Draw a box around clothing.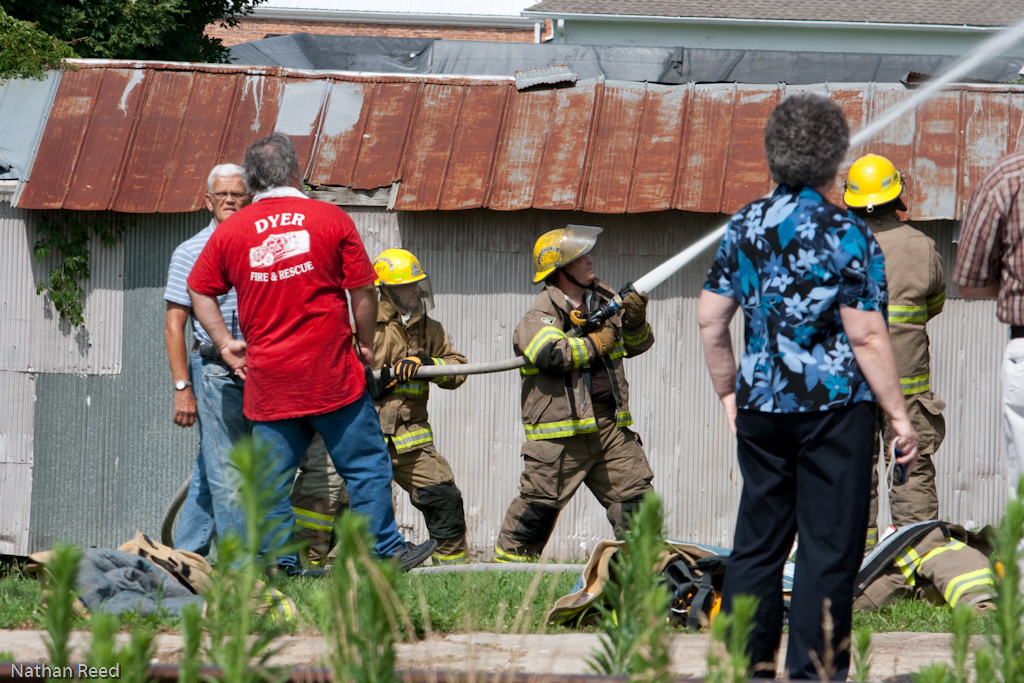
box=[857, 216, 945, 550].
